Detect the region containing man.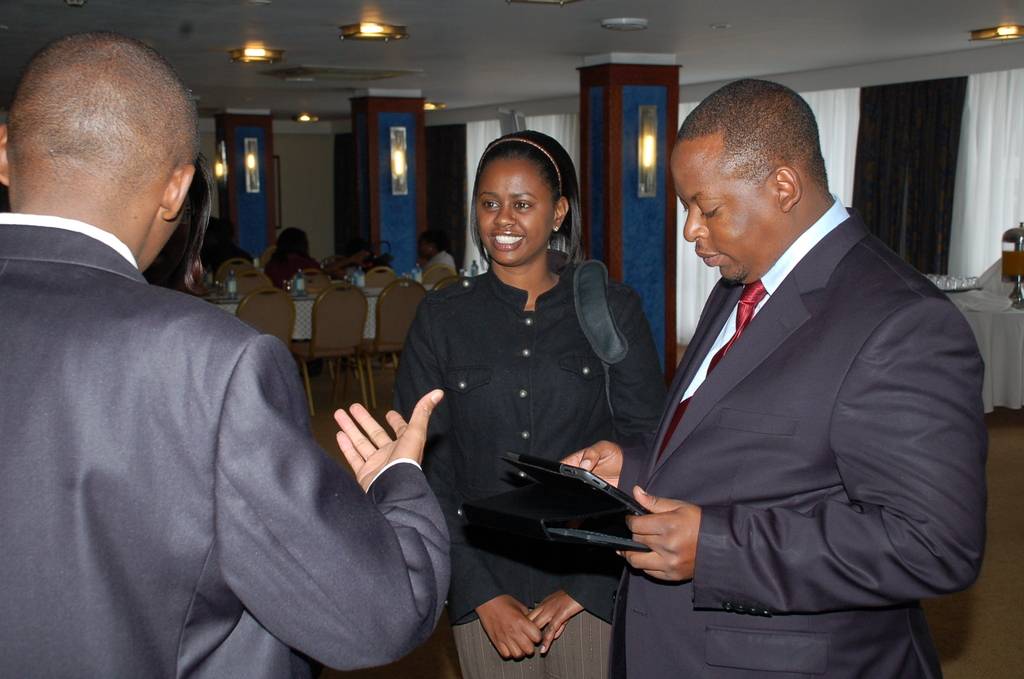
bbox(18, 61, 435, 677).
